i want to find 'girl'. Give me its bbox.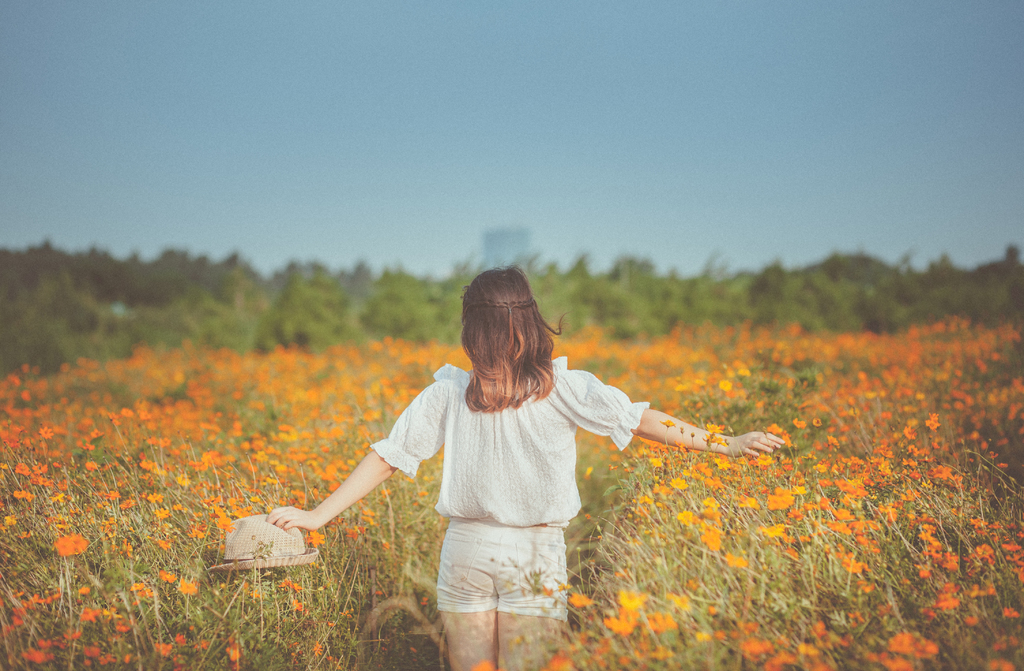
box(264, 261, 788, 670).
